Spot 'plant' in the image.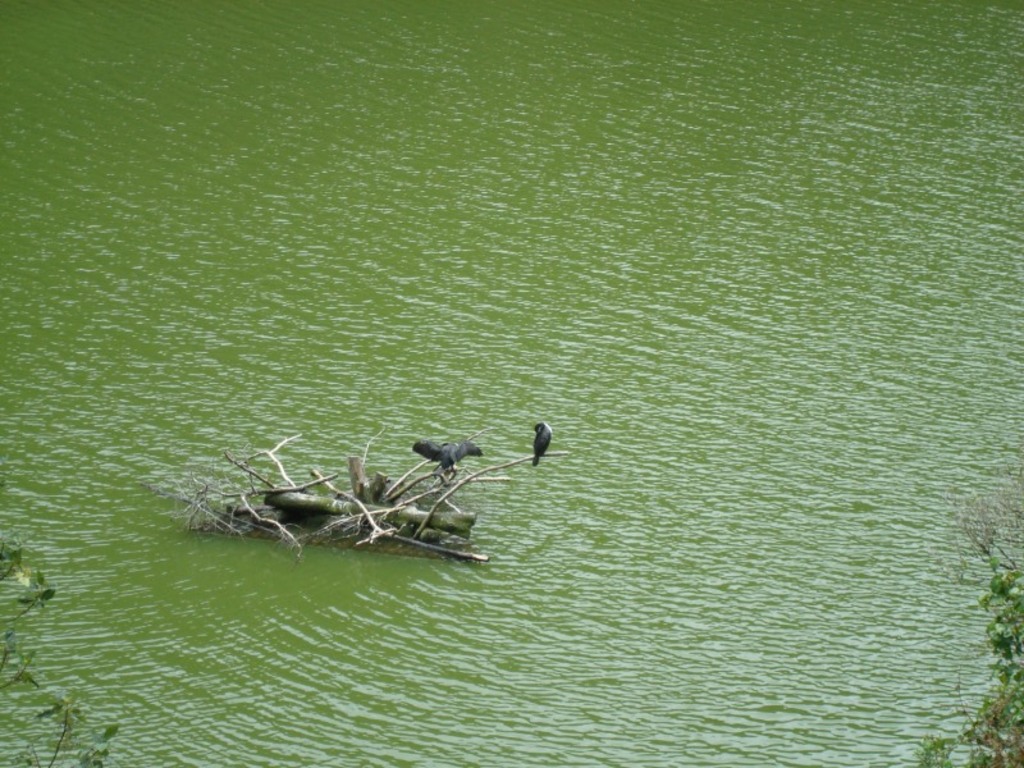
'plant' found at box=[0, 531, 111, 767].
